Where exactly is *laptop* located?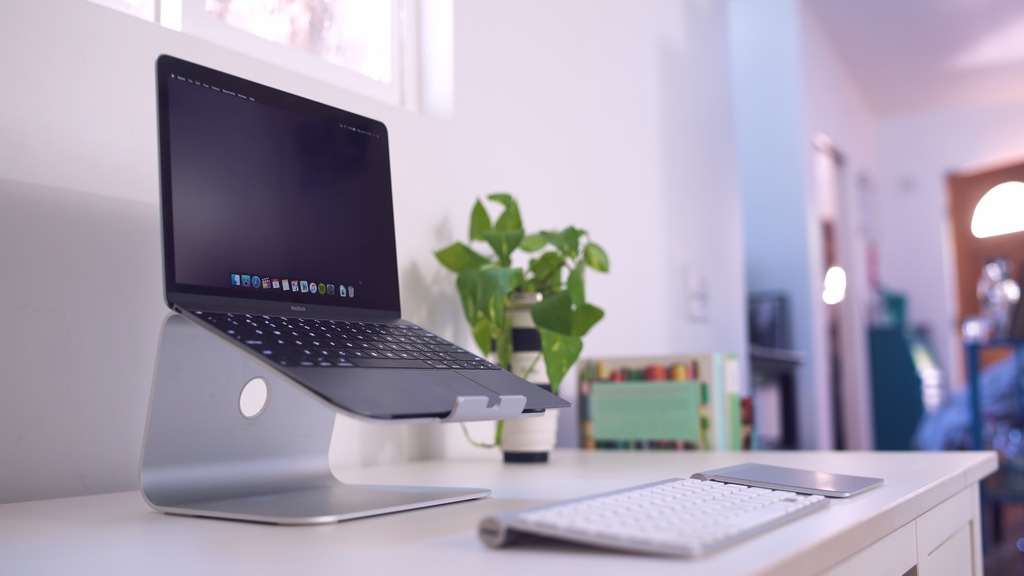
Its bounding box is {"x1": 155, "y1": 52, "x2": 566, "y2": 424}.
